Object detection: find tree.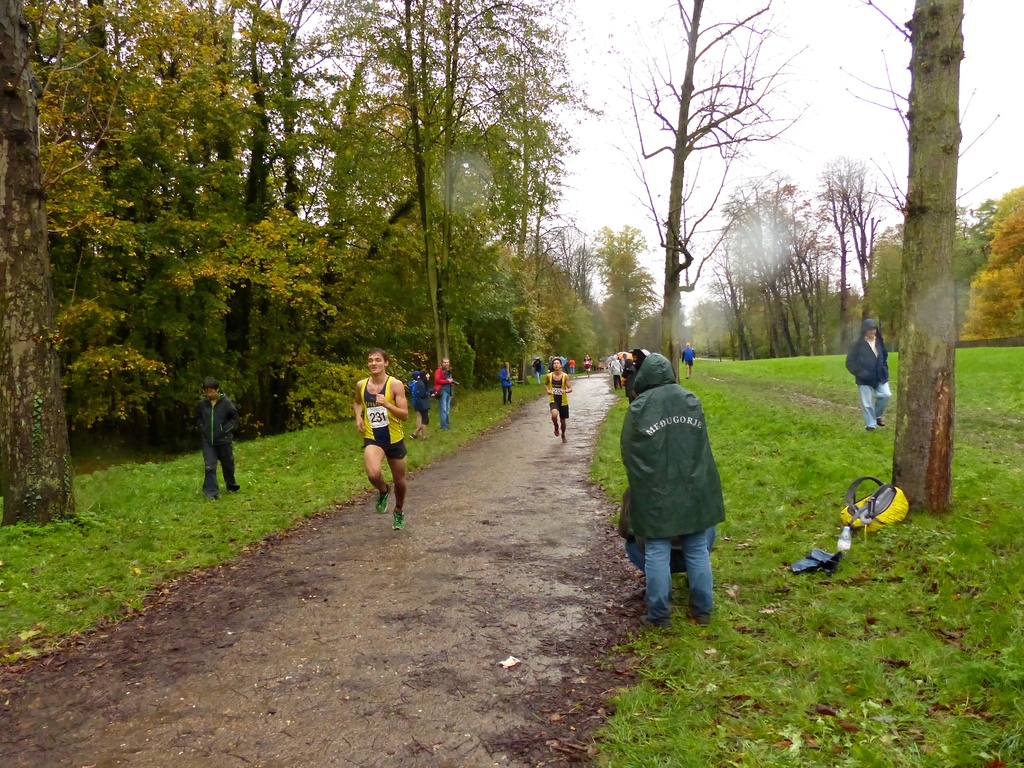
x1=902 y1=0 x2=959 y2=512.
